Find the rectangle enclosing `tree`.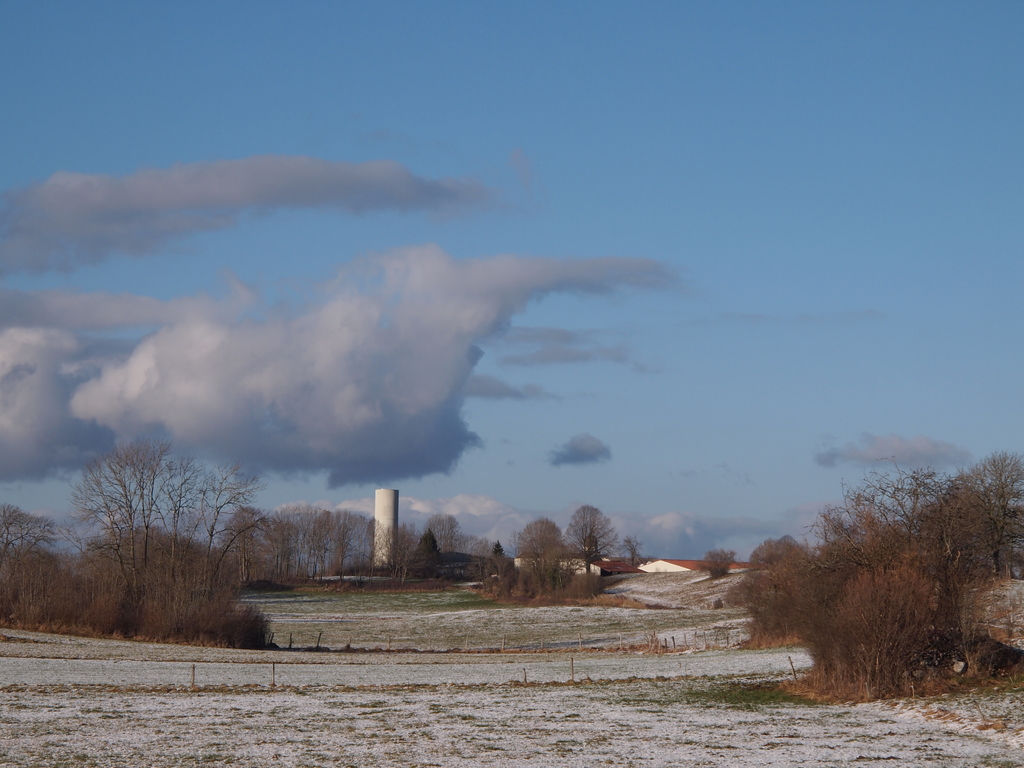
<bbox>408, 532, 442, 585</bbox>.
